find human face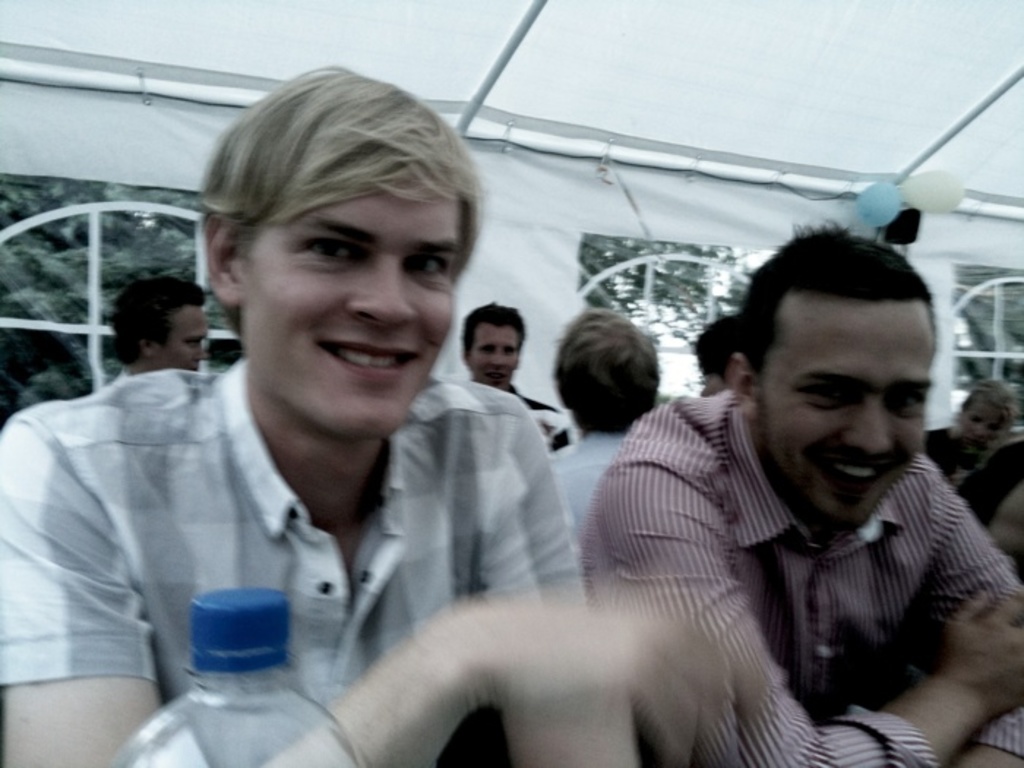
{"x1": 961, "y1": 411, "x2": 1005, "y2": 443}
